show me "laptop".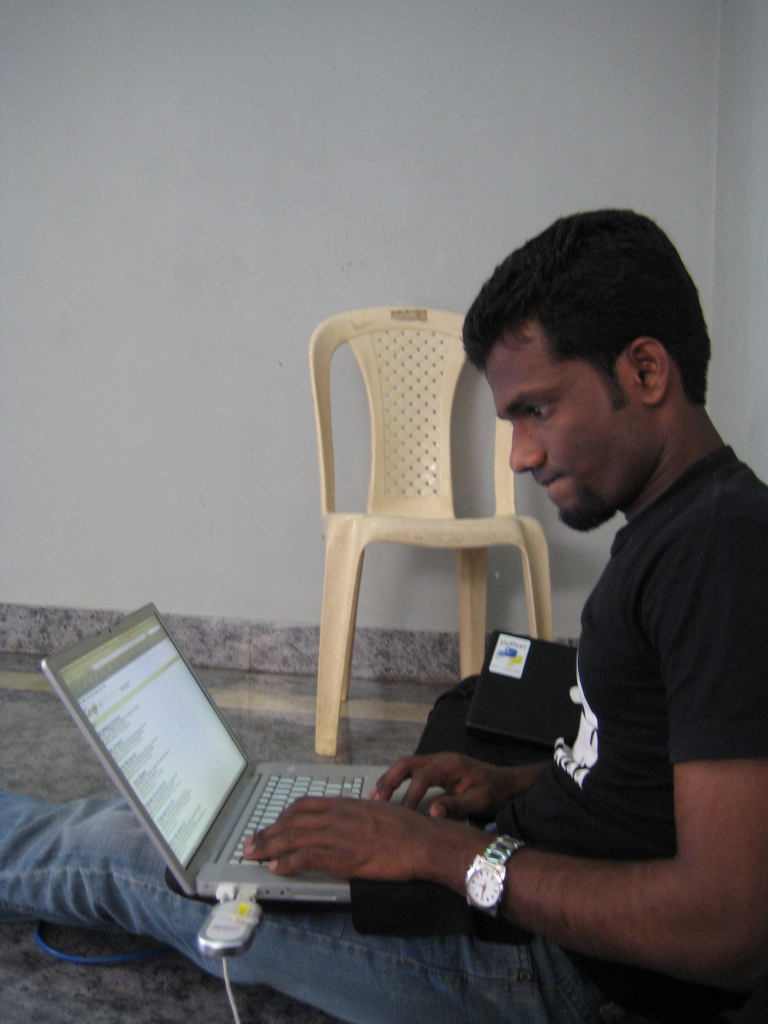
"laptop" is here: 463, 629, 582, 748.
